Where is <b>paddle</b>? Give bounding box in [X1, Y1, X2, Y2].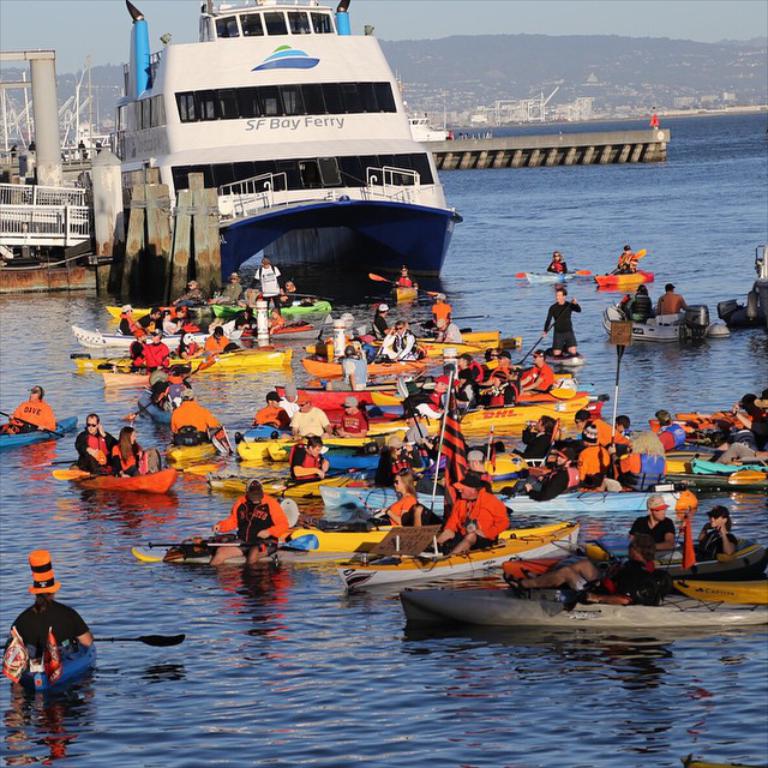
[286, 468, 366, 487].
